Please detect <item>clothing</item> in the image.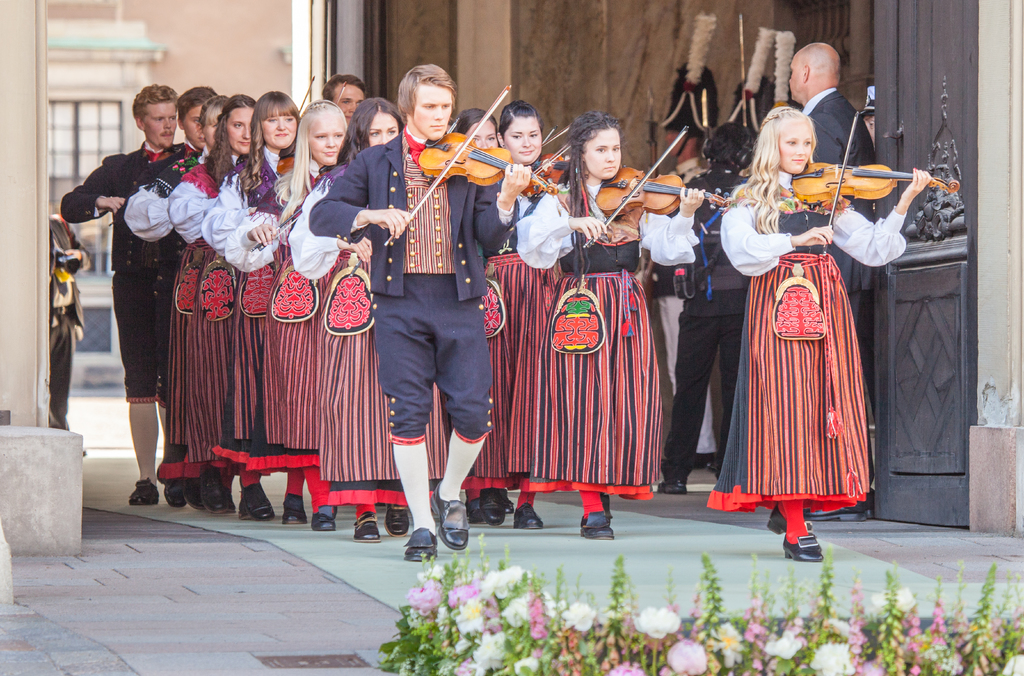
select_region(824, 78, 892, 427).
